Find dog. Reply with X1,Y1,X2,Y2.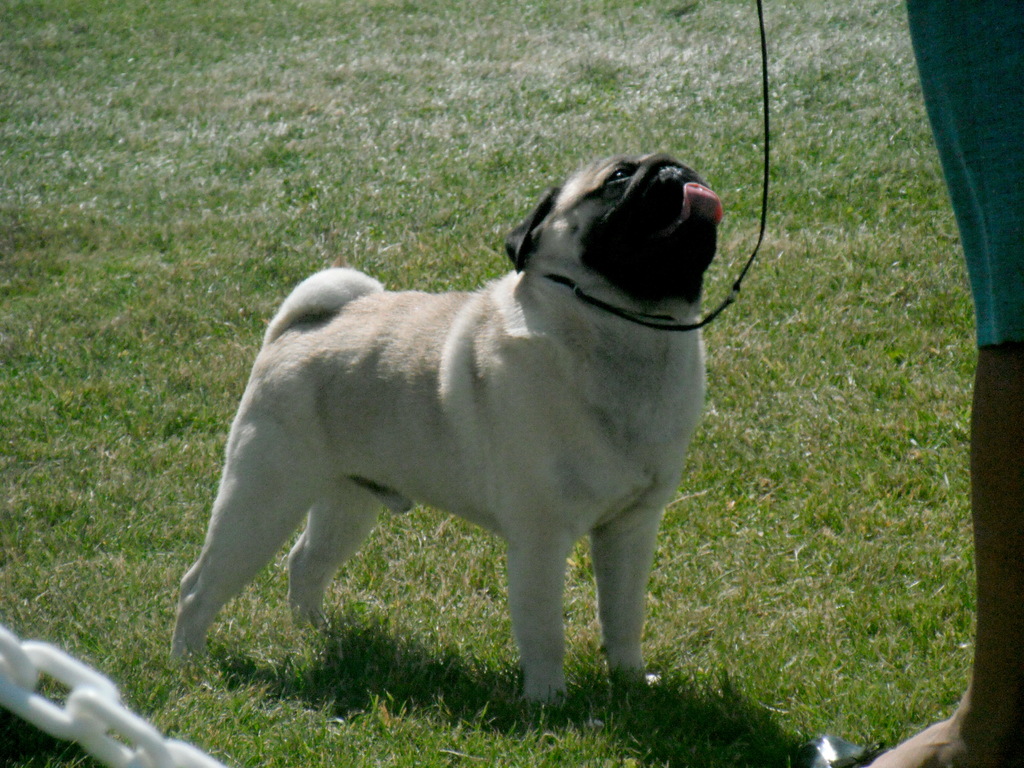
169,150,723,726.
